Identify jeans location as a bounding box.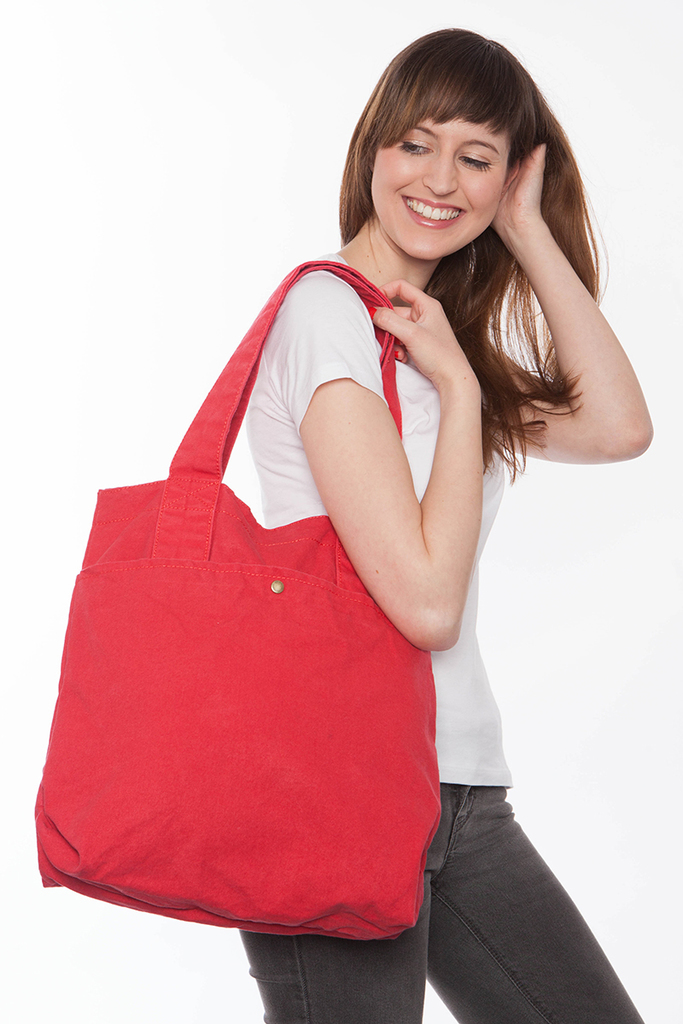
<region>236, 782, 647, 1023</region>.
